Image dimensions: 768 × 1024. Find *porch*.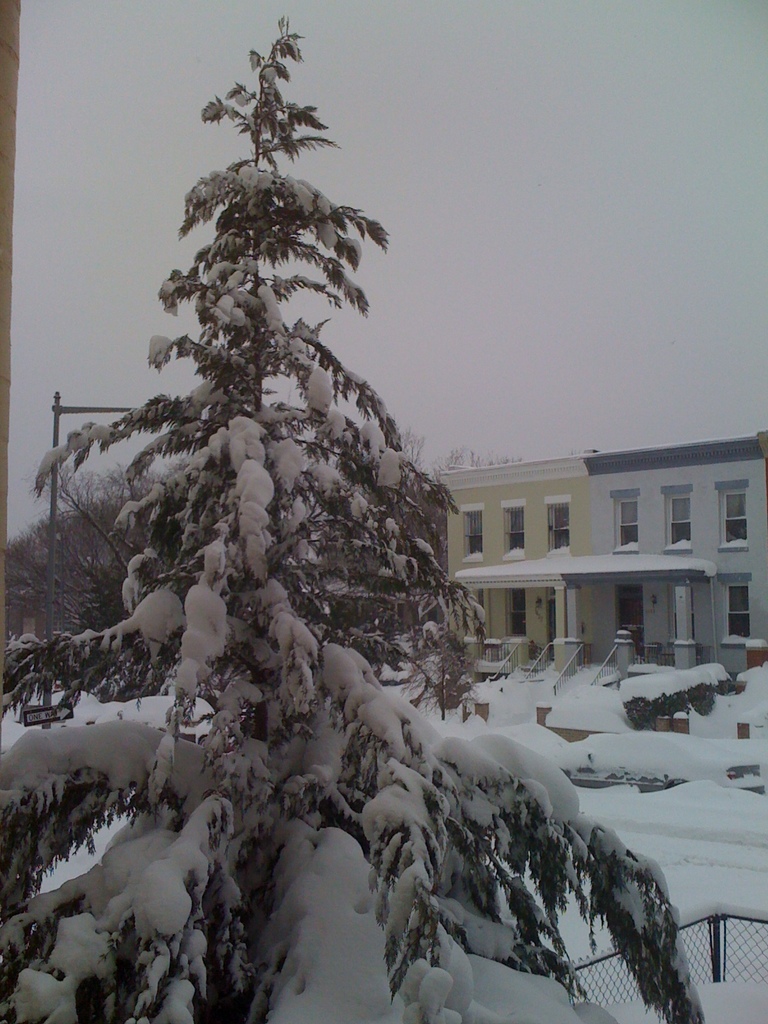
(x1=556, y1=660, x2=708, y2=695).
